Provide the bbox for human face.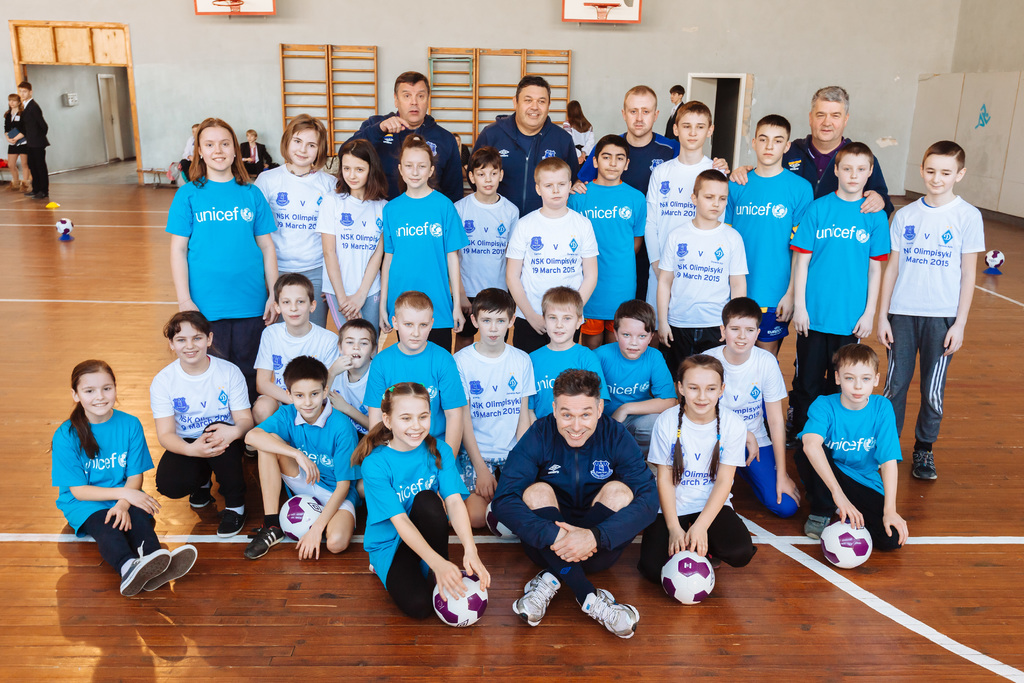
box=[838, 360, 873, 402].
